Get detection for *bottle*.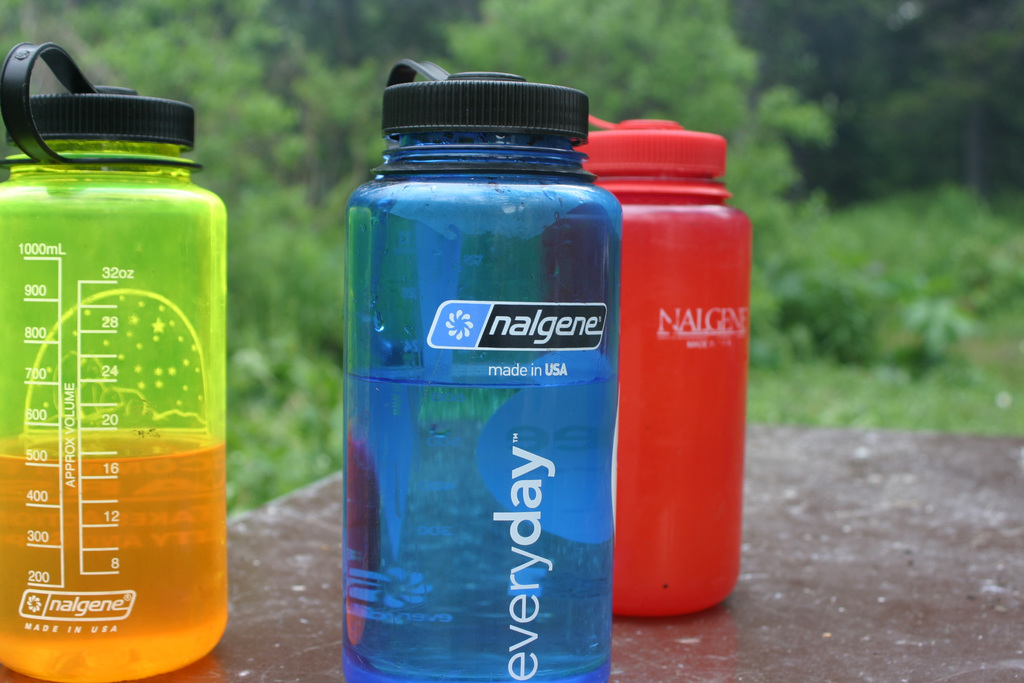
Detection: BBox(337, 62, 614, 682).
